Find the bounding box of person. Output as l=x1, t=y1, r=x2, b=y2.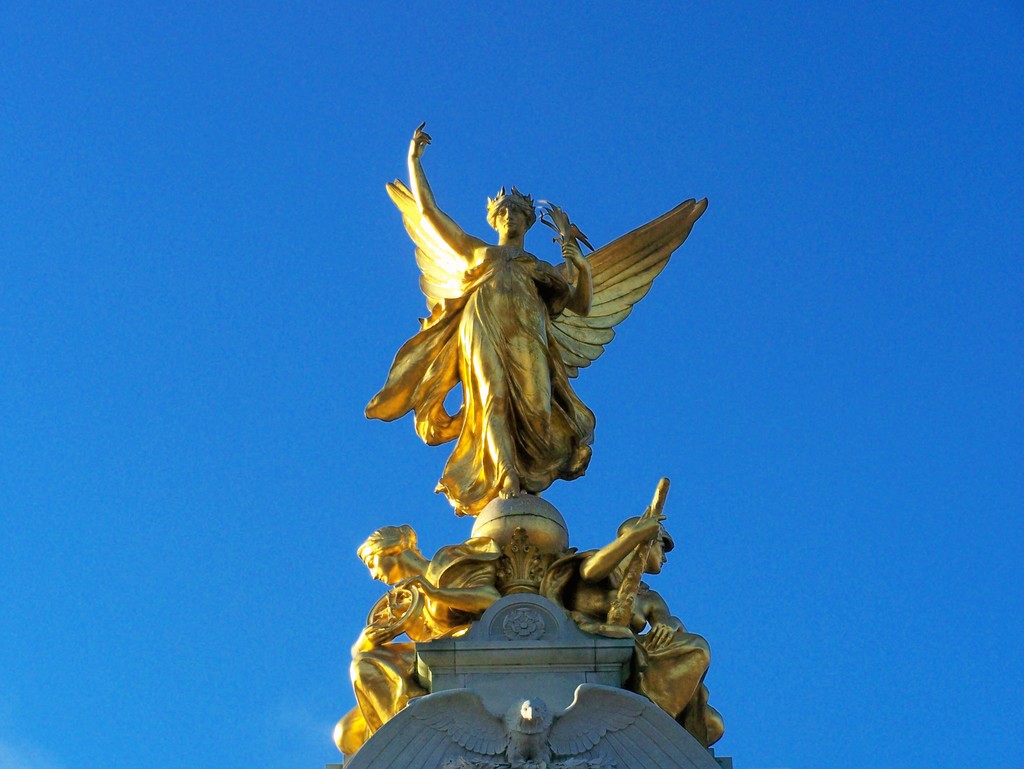
l=329, t=510, r=511, b=744.
